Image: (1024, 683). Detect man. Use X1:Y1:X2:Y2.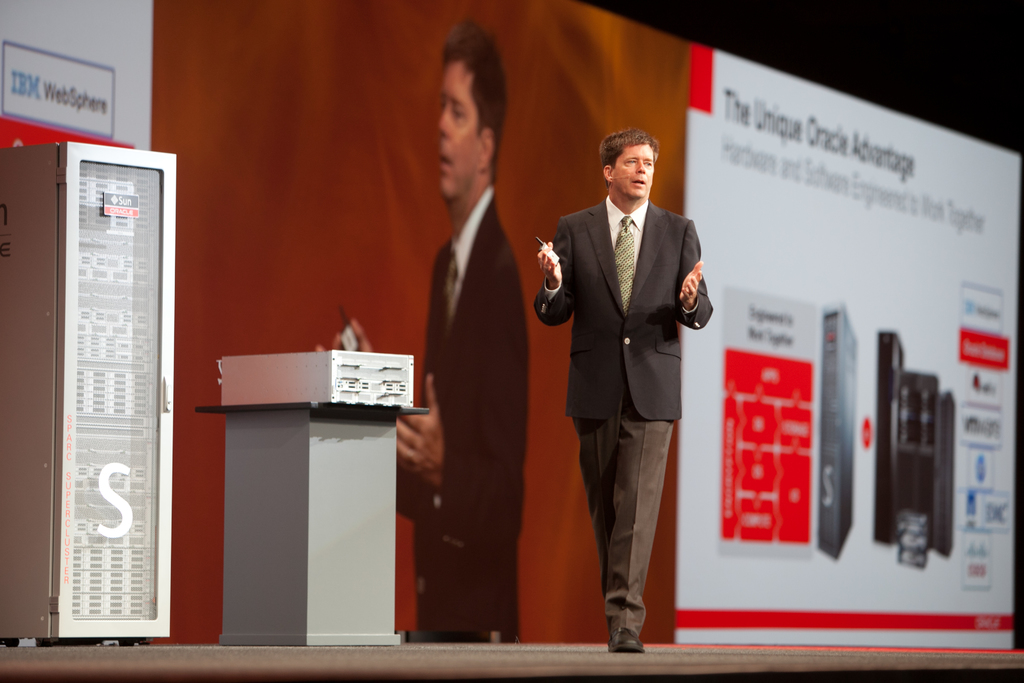
316:20:531:632.
